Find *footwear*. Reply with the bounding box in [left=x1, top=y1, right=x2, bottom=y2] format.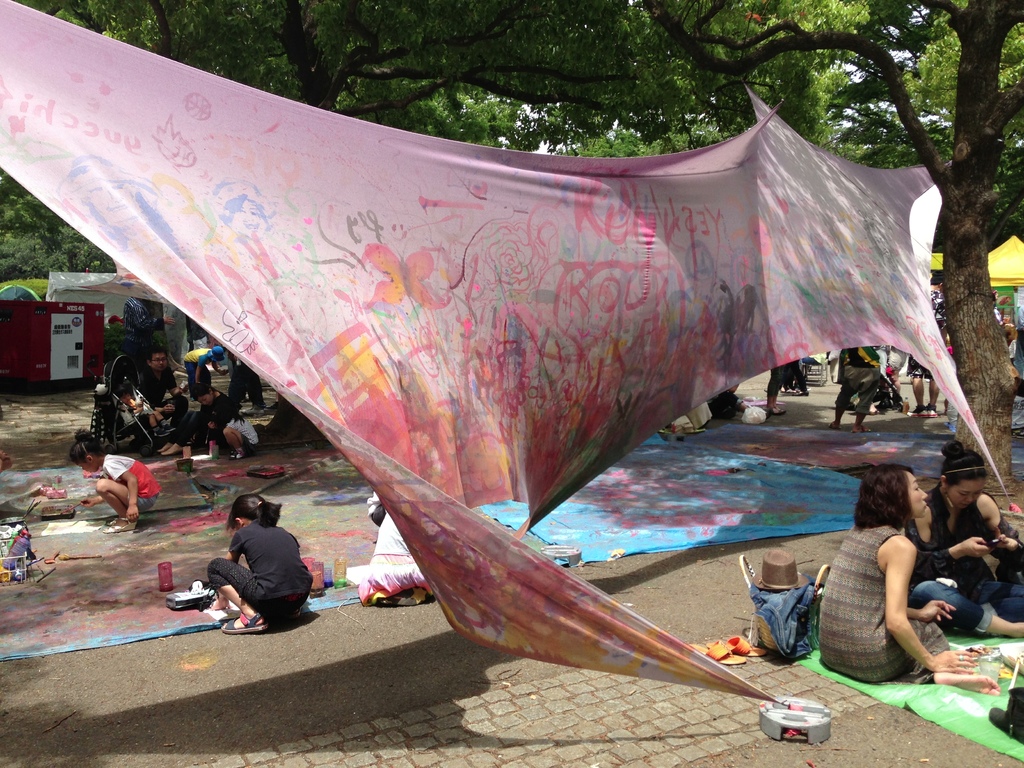
[left=855, top=426, right=864, bottom=434].
